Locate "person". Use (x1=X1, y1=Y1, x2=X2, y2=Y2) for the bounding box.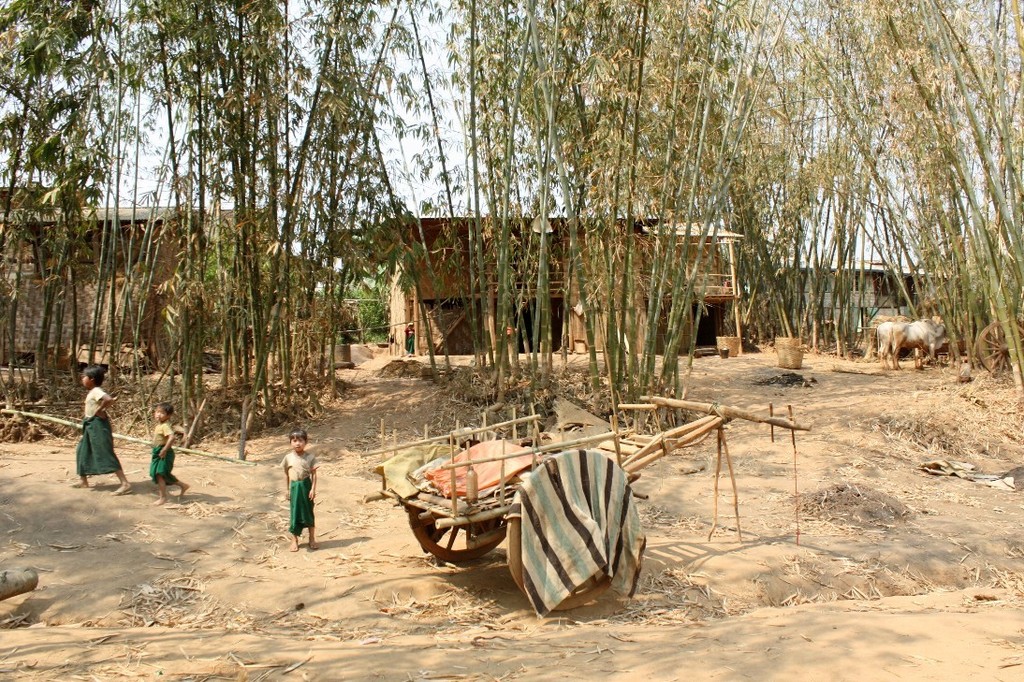
(x1=151, y1=400, x2=189, y2=511).
